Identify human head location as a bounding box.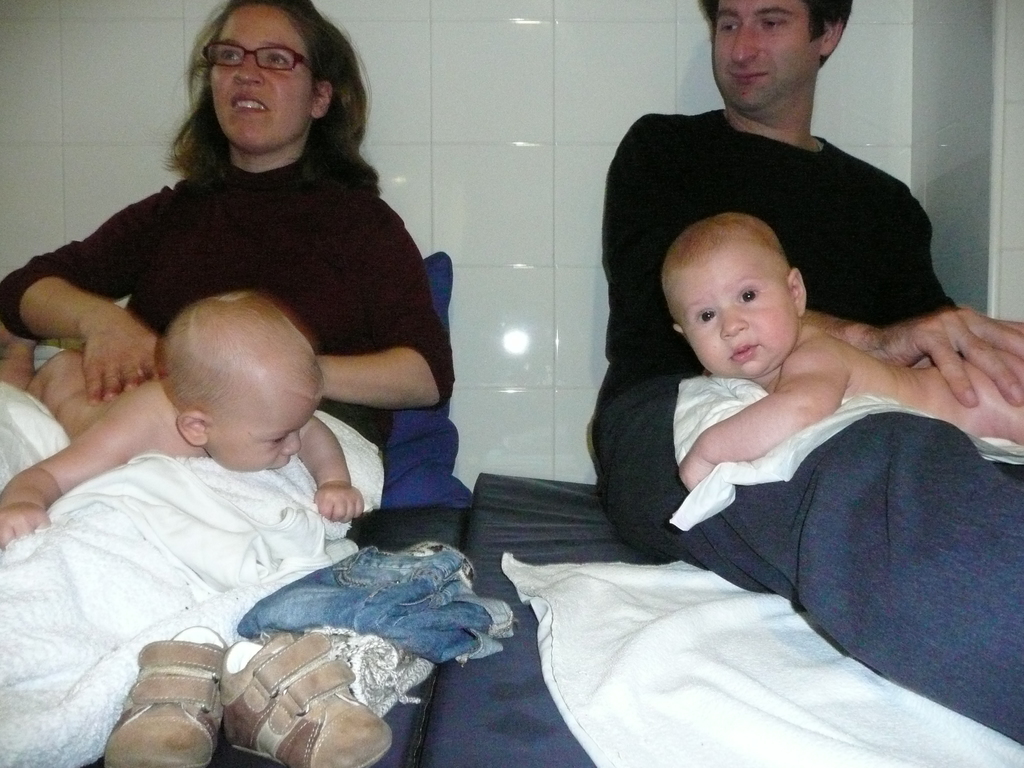
left=186, top=0, right=375, bottom=155.
